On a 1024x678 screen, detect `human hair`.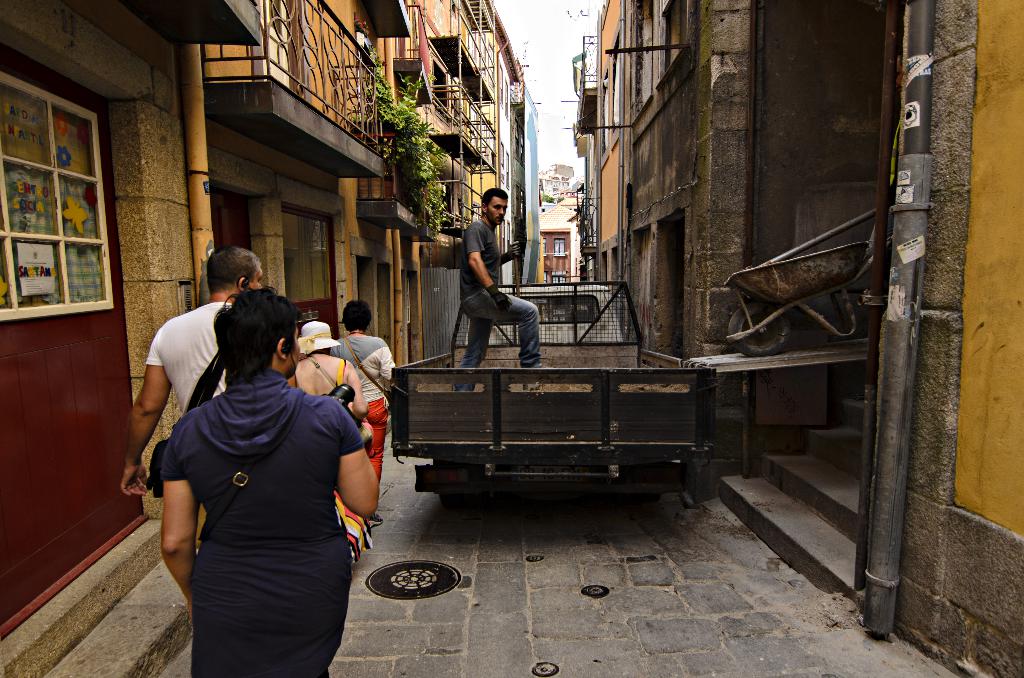
x1=211, y1=284, x2=305, y2=382.
